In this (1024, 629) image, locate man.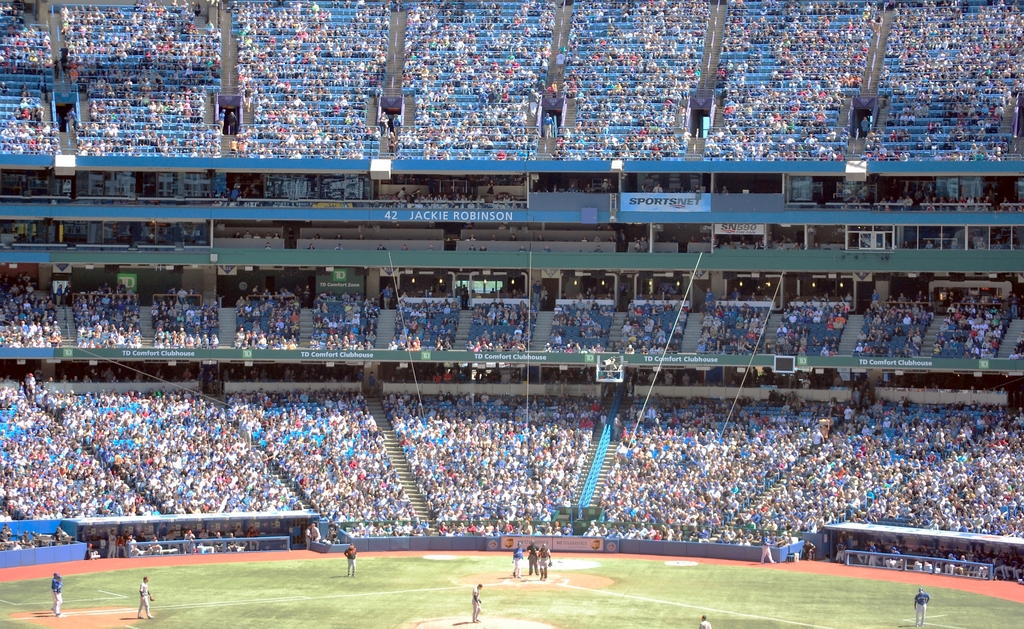
Bounding box: (left=136, top=576, right=153, bottom=617).
